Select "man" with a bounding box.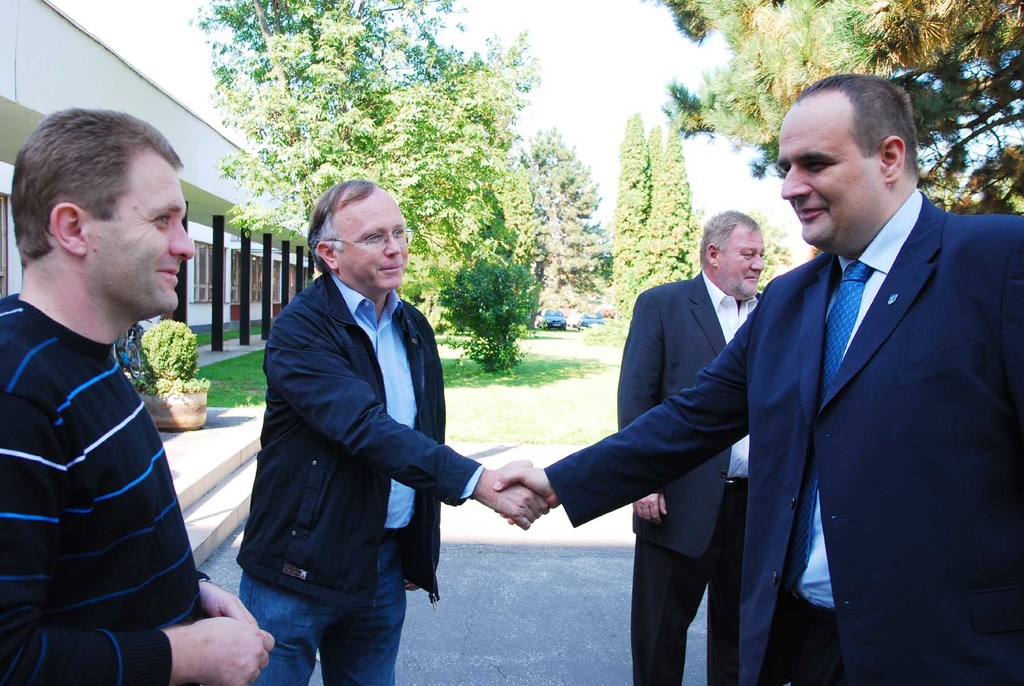
236,180,547,685.
